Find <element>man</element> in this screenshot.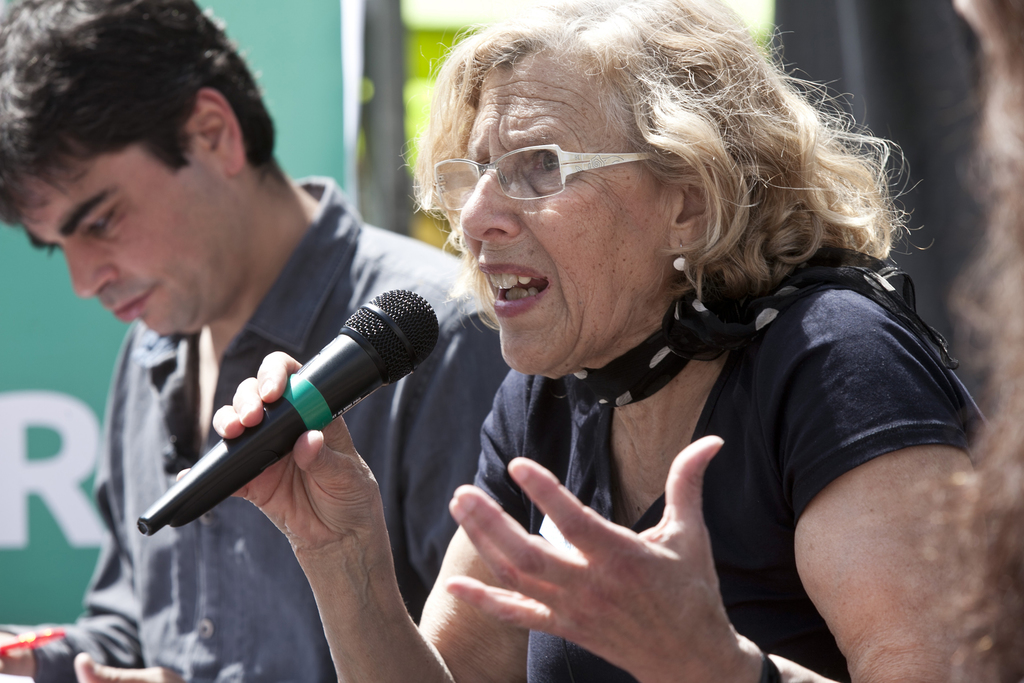
The bounding box for <element>man</element> is [0, 0, 504, 675].
